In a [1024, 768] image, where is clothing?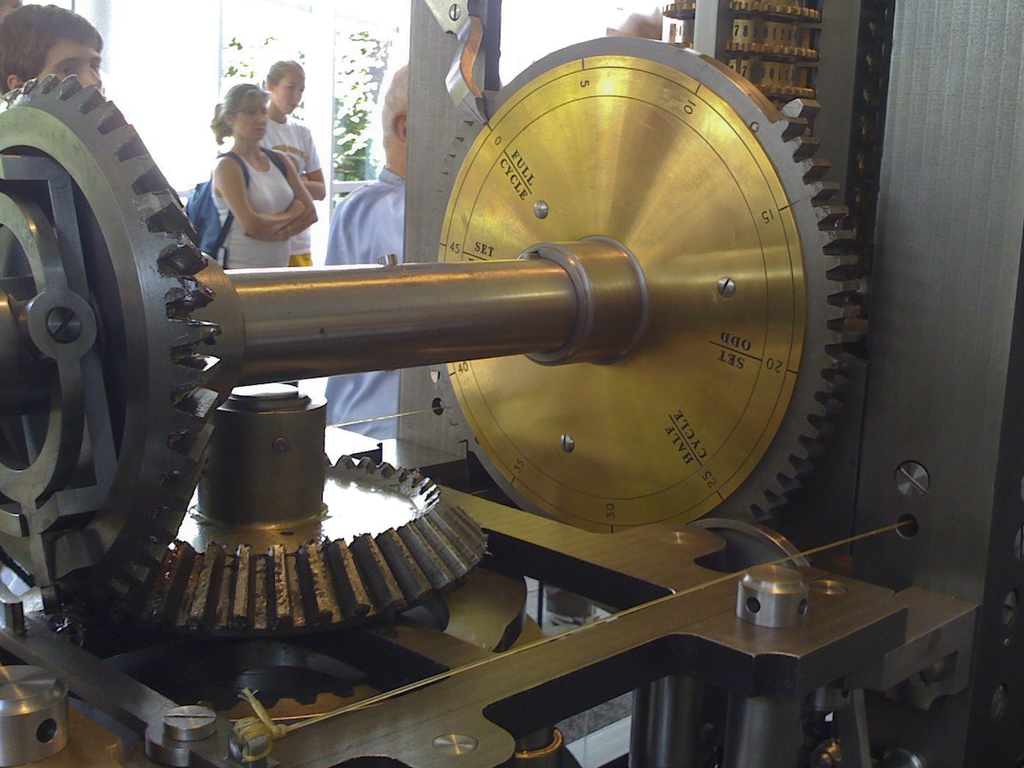
(323,161,405,439).
